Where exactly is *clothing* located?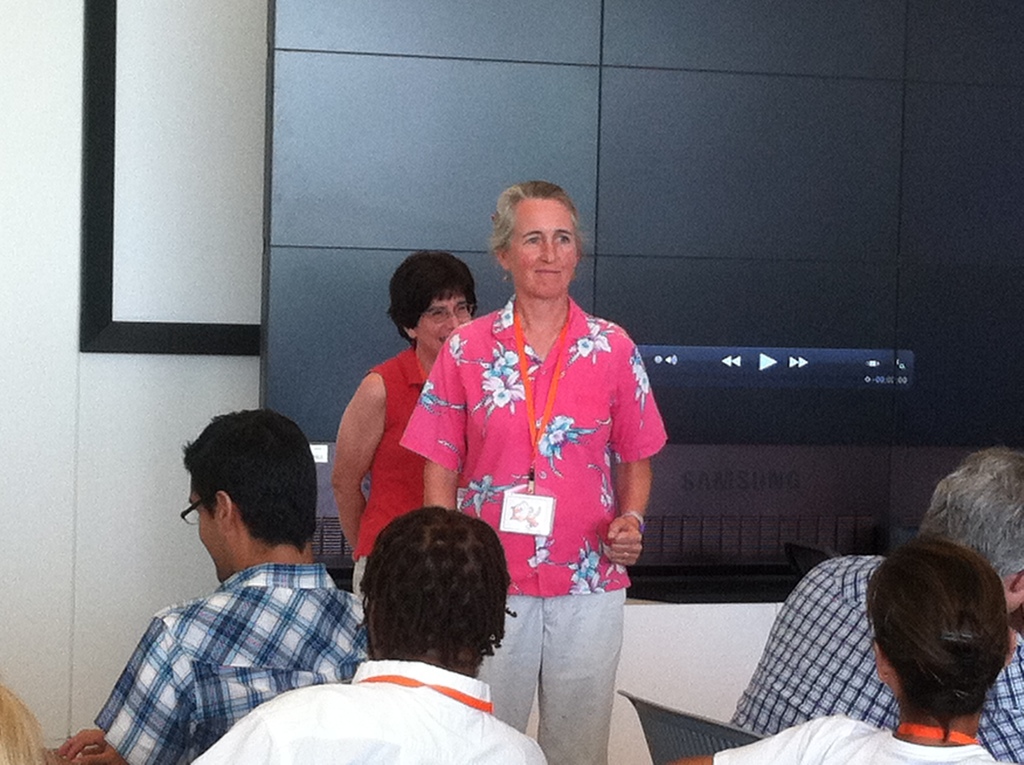
Its bounding box is box=[96, 561, 378, 764].
